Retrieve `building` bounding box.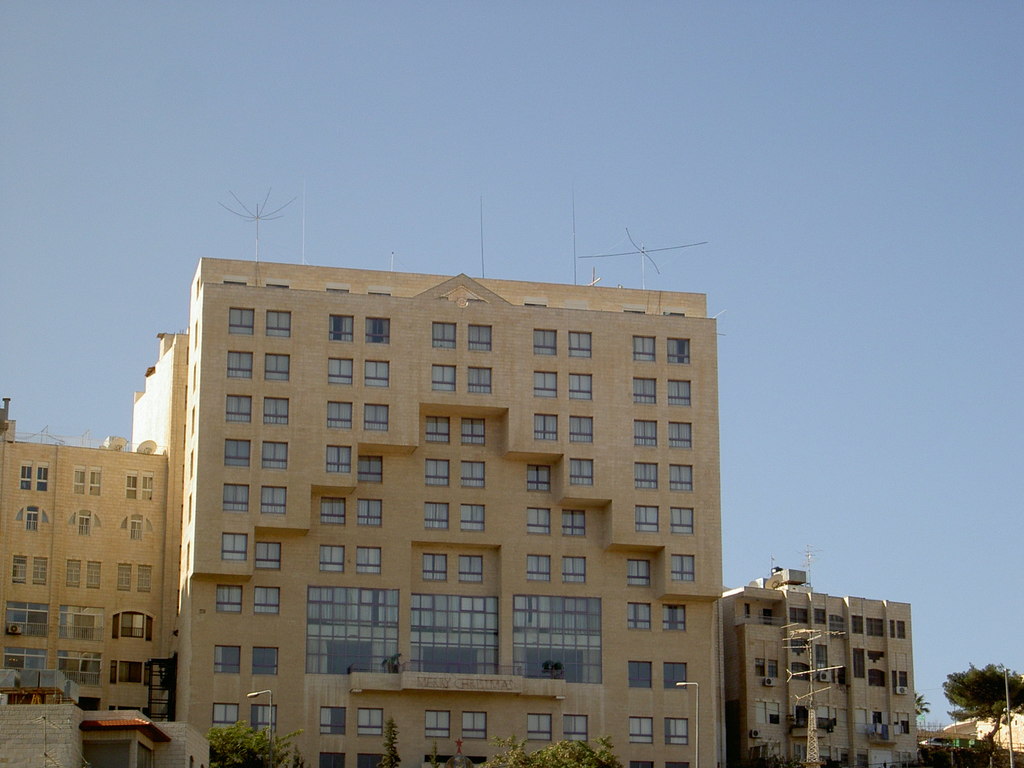
Bounding box: l=0, t=399, r=163, b=716.
